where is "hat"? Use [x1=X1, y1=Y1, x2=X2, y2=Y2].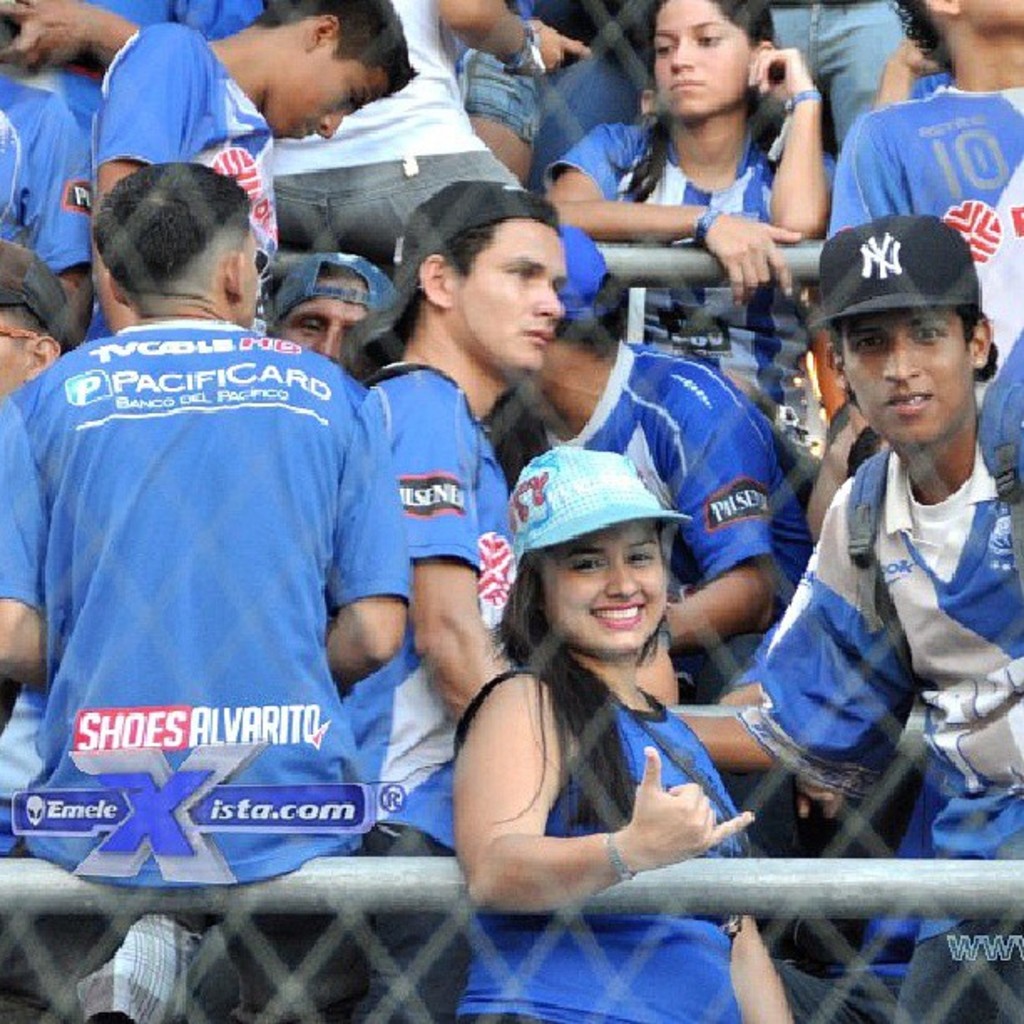
[x1=505, y1=443, x2=688, y2=569].
